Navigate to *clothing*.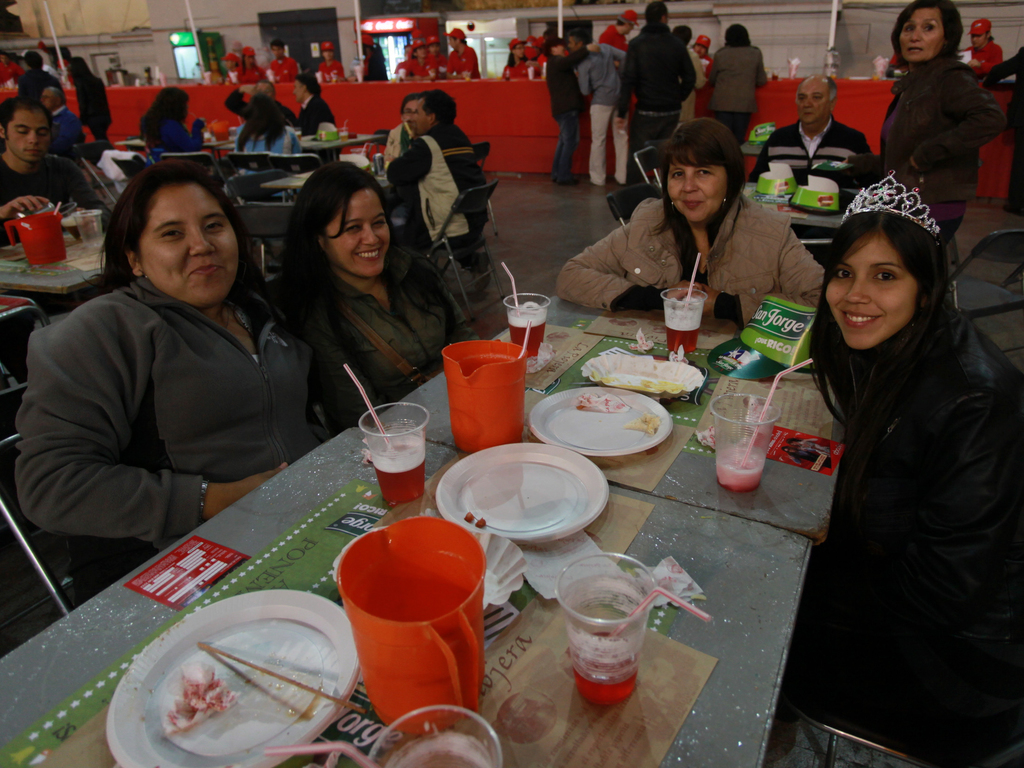
Navigation target: locate(223, 69, 233, 81).
